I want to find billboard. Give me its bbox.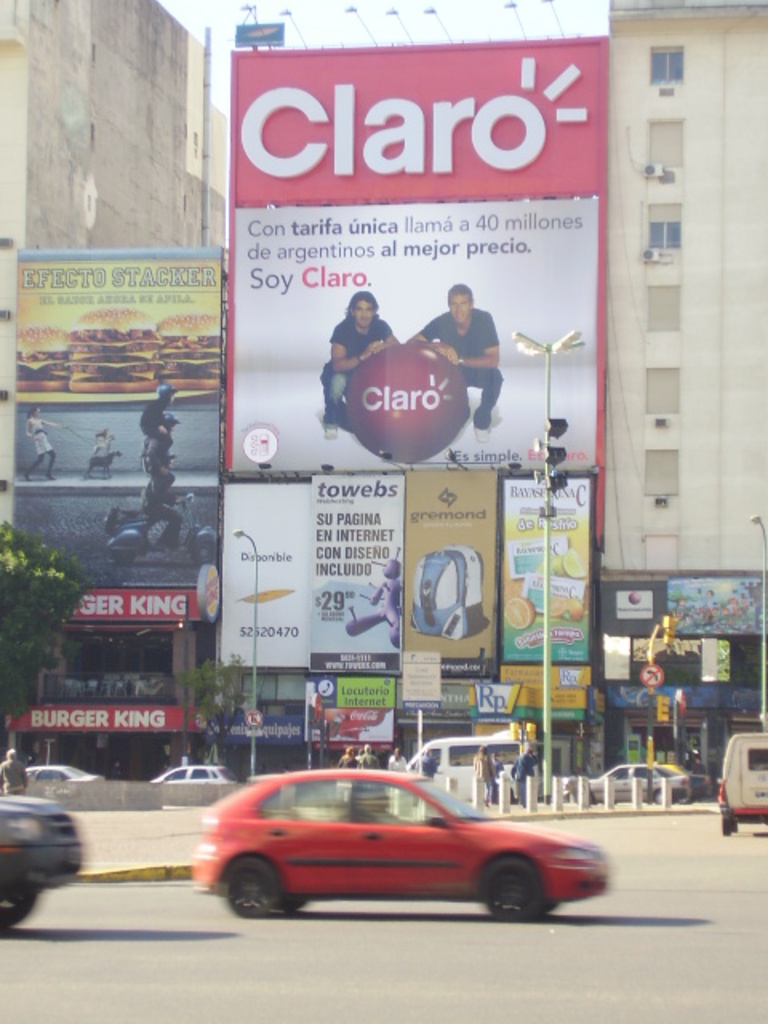
51, 578, 206, 622.
